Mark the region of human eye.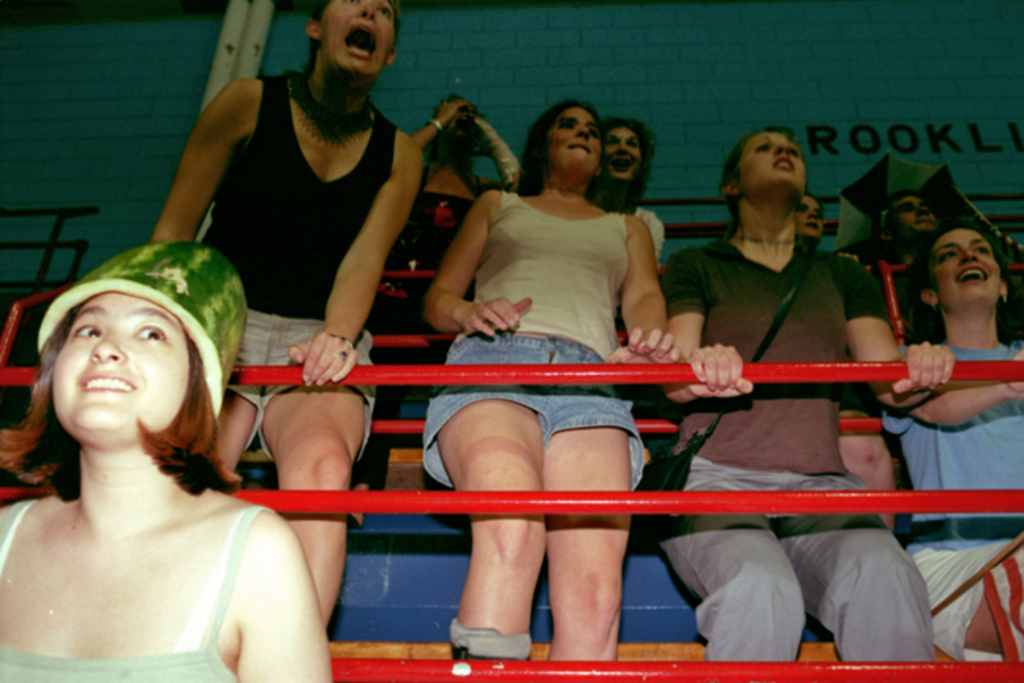
Region: (x1=605, y1=134, x2=621, y2=144).
